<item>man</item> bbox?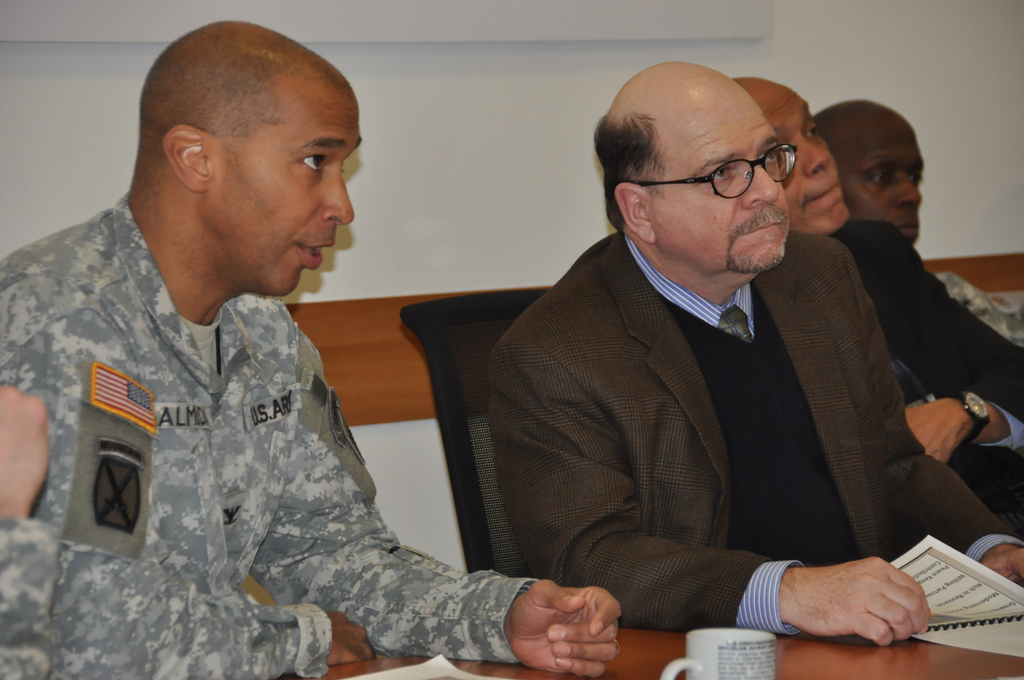
box(726, 68, 1023, 523)
